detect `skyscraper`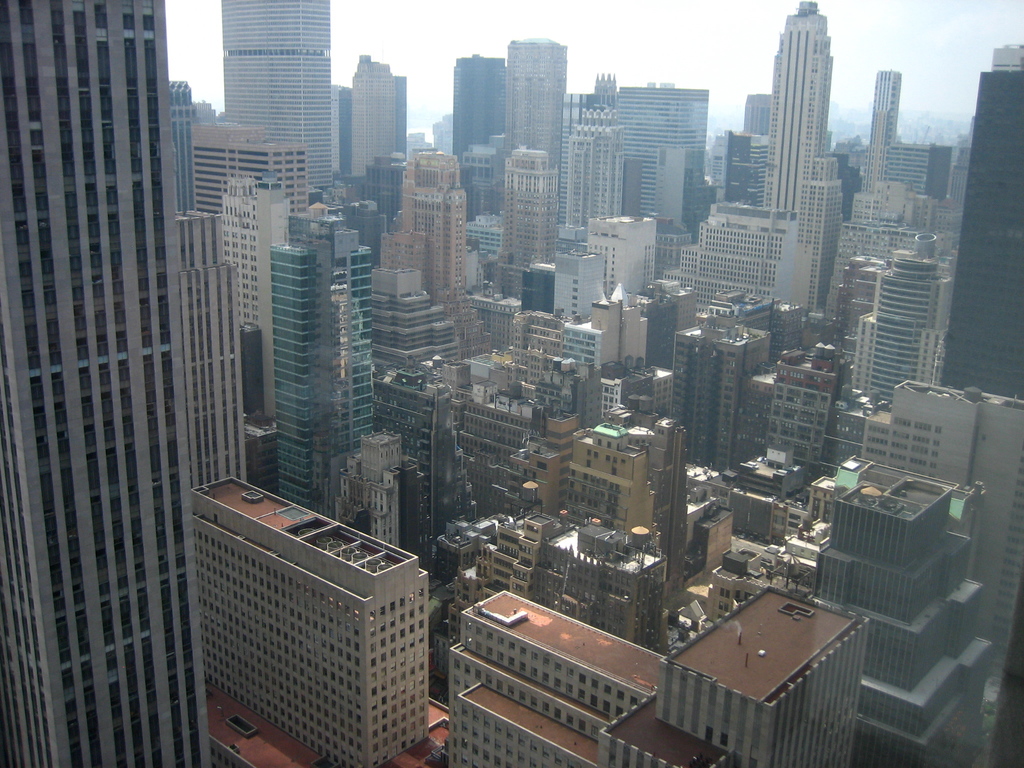
x1=374, y1=261, x2=464, y2=364
